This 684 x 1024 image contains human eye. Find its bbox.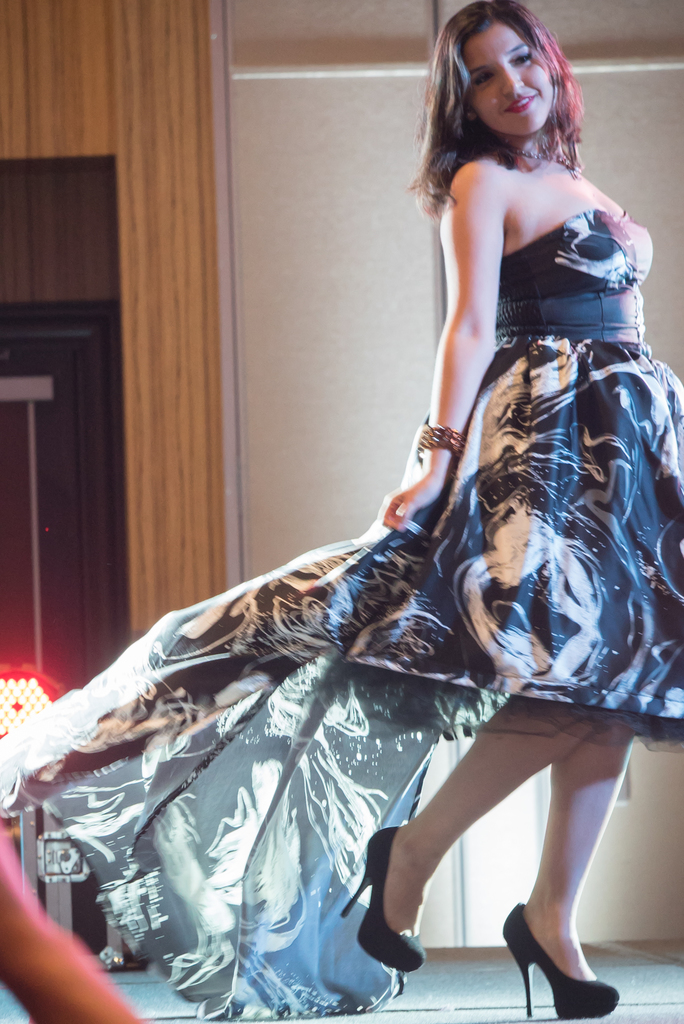
{"left": 473, "top": 72, "right": 495, "bottom": 84}.
